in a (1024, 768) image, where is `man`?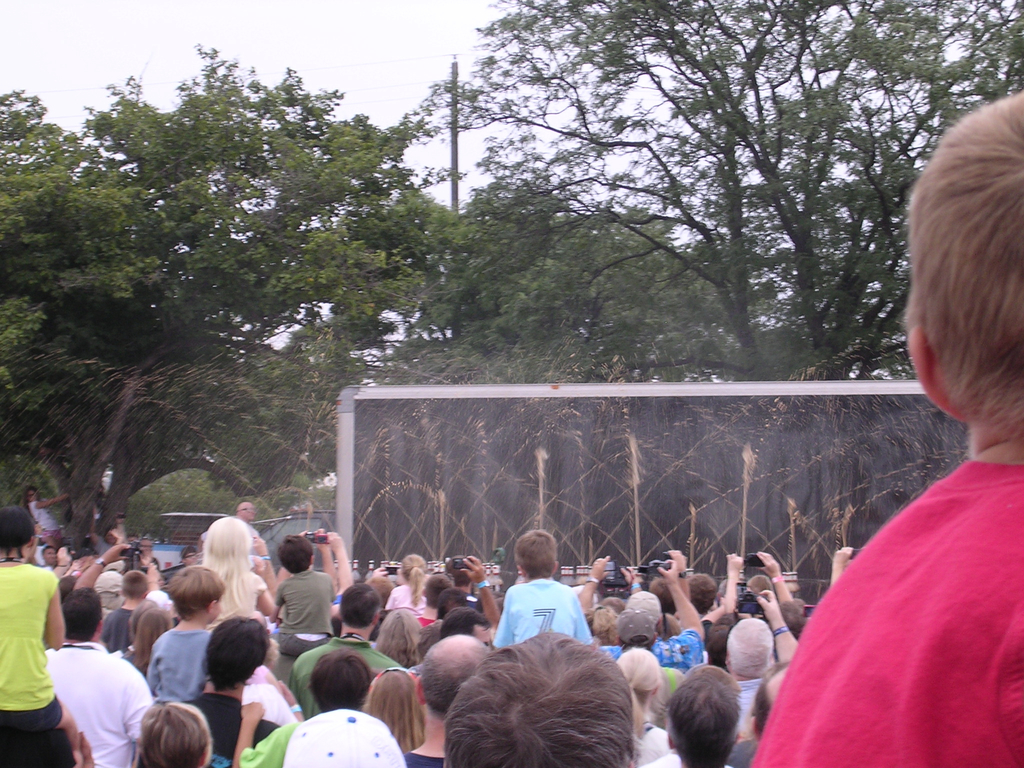
bbox=[182, 543, 195, 562].
